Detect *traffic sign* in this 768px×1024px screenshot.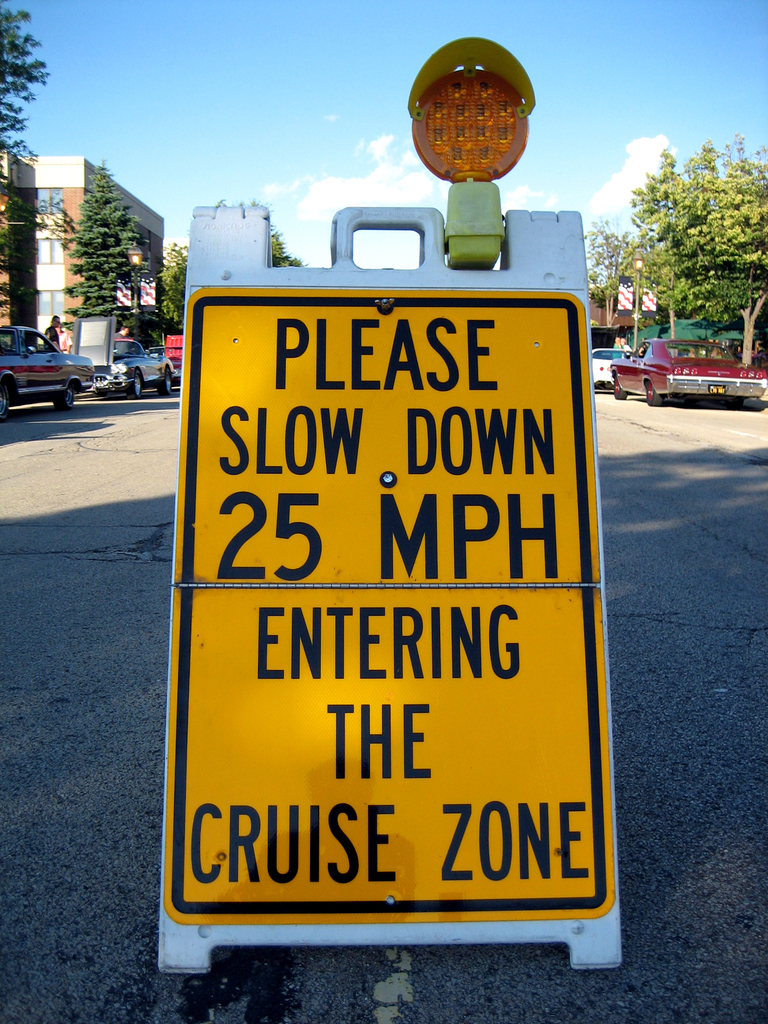
Detection: (left=172, top=287, right=585, bottom=585).
